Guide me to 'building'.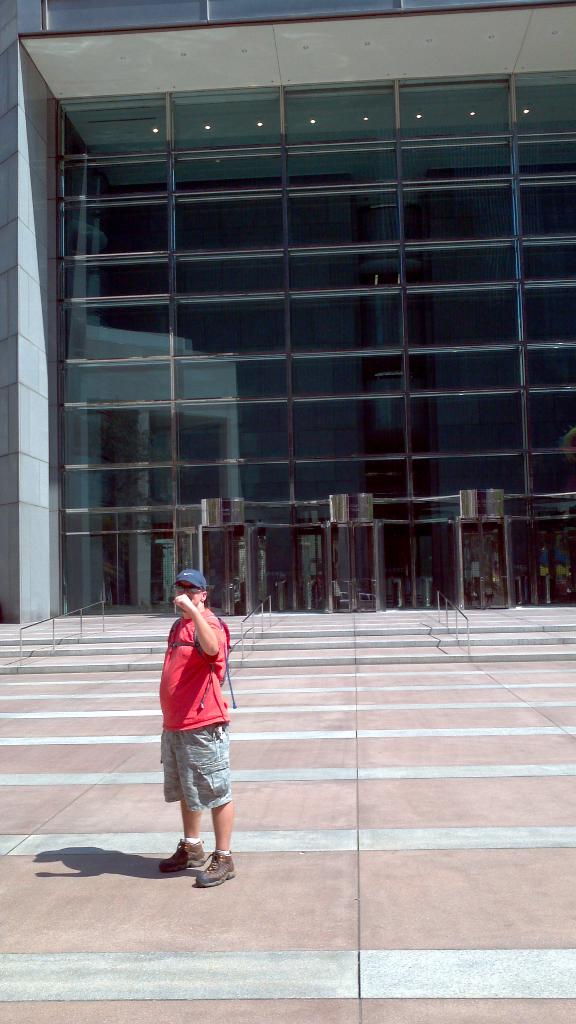
Guidance: [0,0,575,629].
